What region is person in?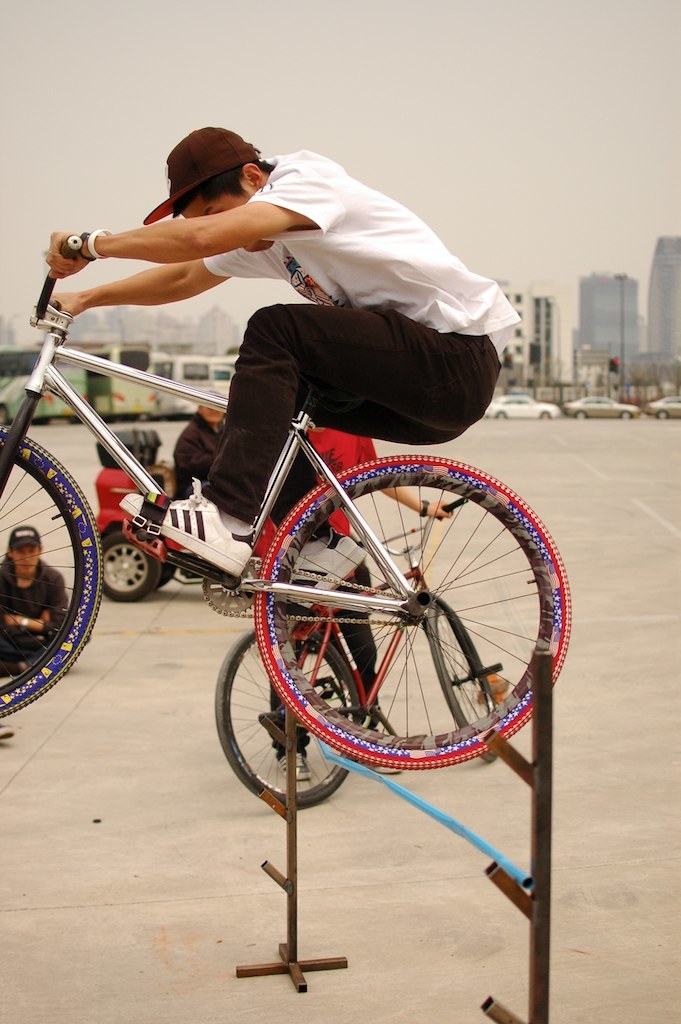
bbox(268, 423, 450, 781).
